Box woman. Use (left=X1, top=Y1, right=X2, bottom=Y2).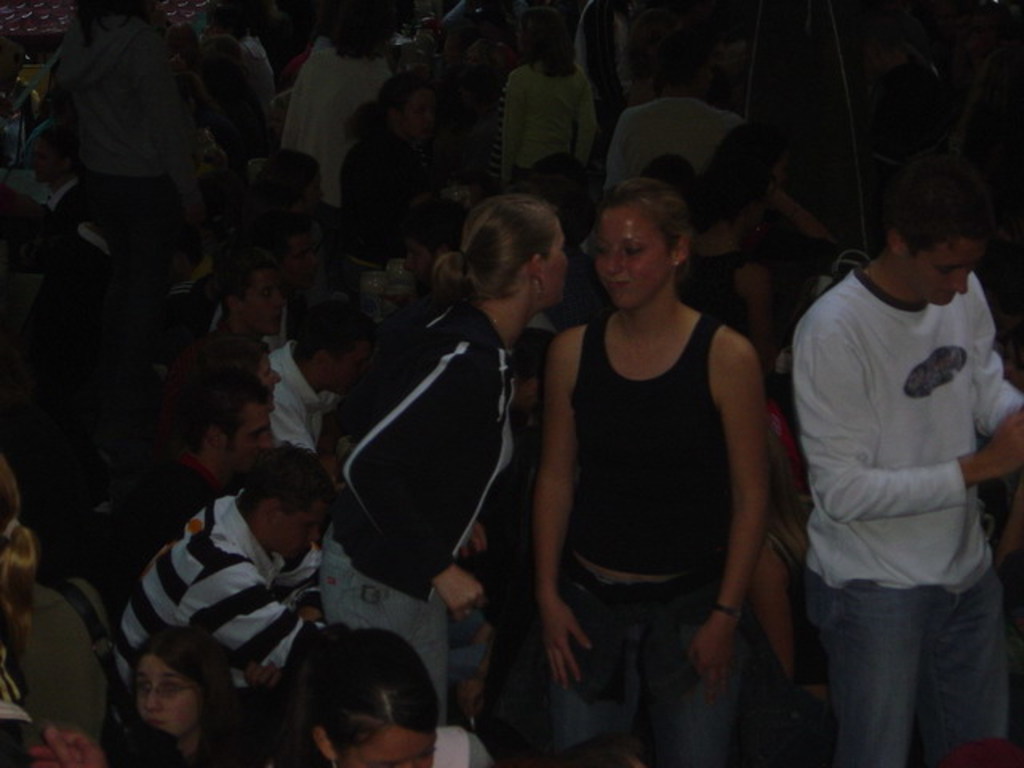
(left=274, top=632, right=581, bottom=766).
